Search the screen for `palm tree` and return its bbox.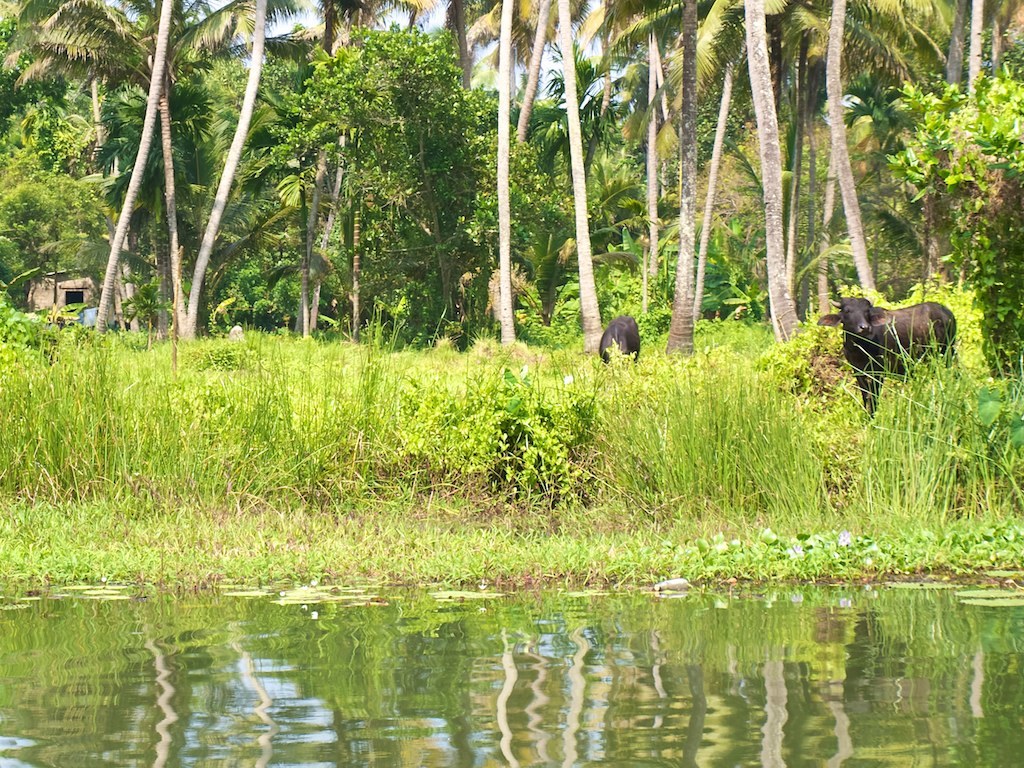
Found: bbox(13, 0, 281, 325).
